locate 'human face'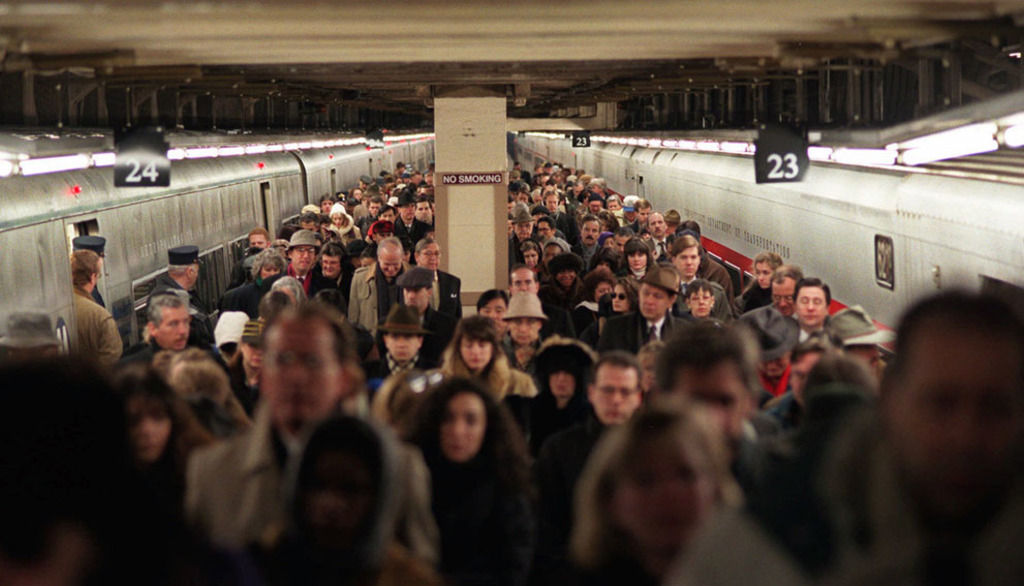
<bbox>387, 333, 416, 359</bbox>
